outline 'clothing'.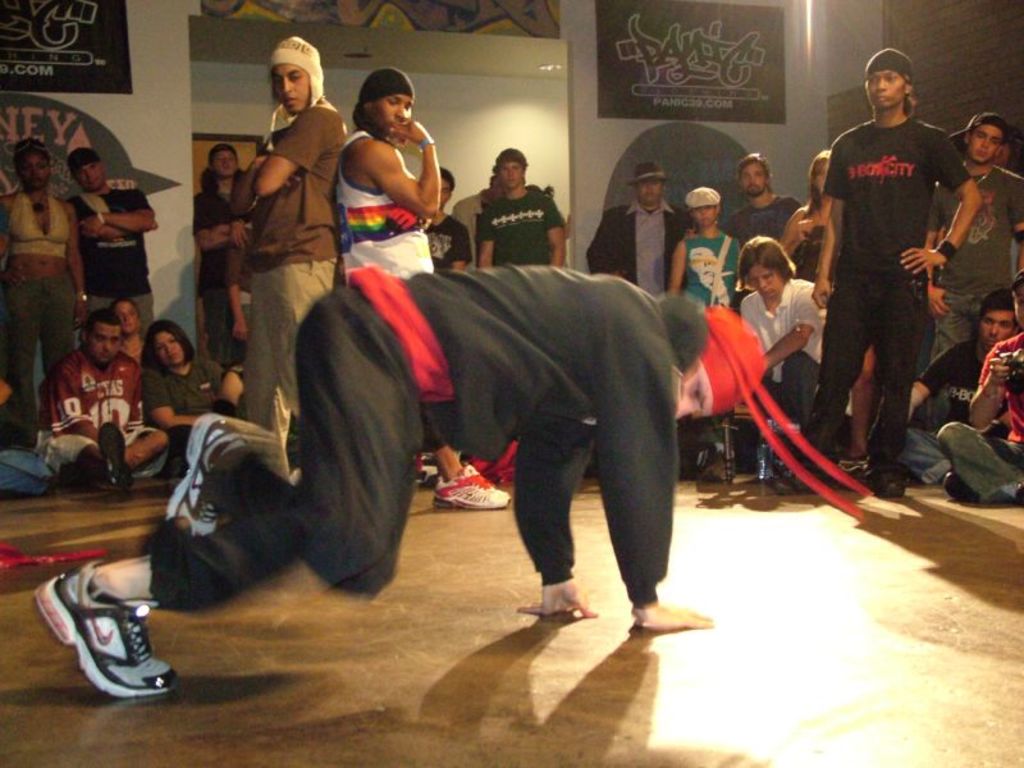
Outline: 352:61:424:106.
